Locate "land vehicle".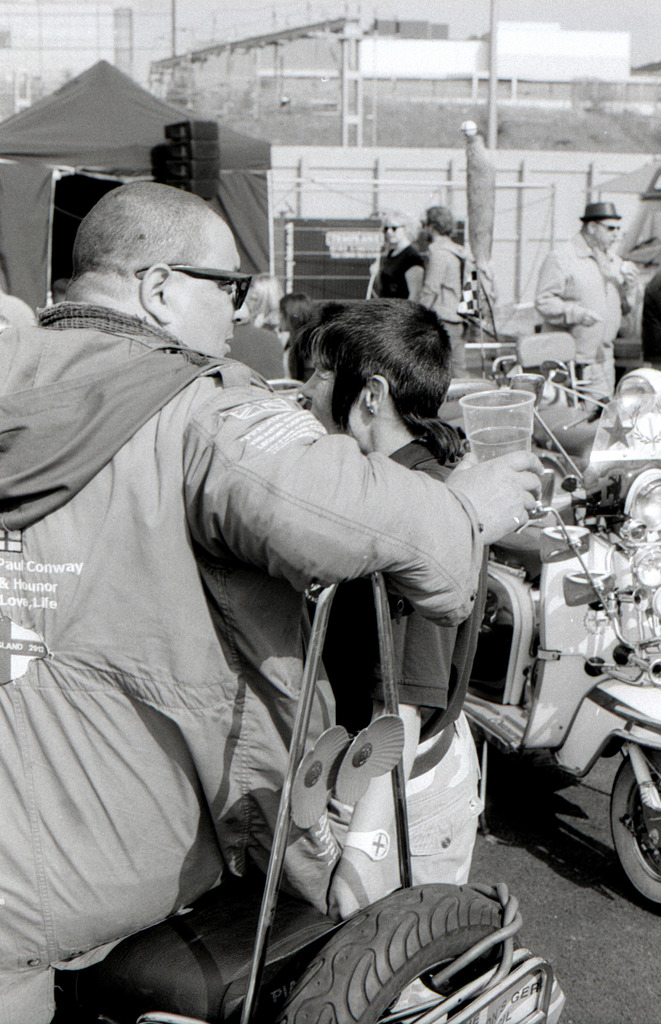
Bounding box: bbox=(472, 466, 660, 917).
